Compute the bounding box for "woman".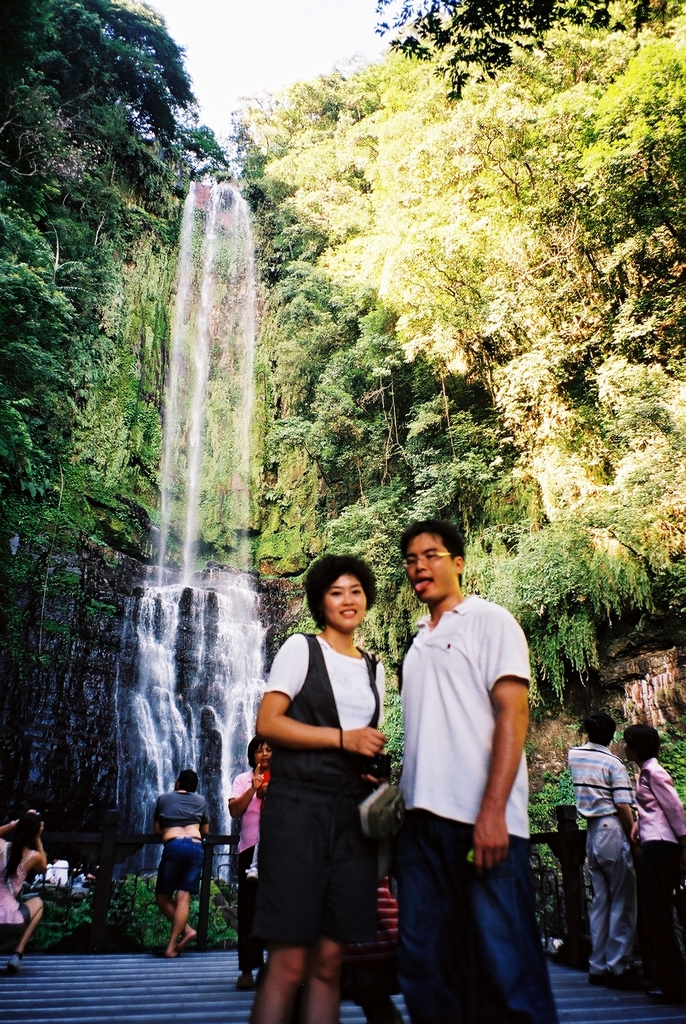
<bbox>612, 722, 685, 993</bbox>.
